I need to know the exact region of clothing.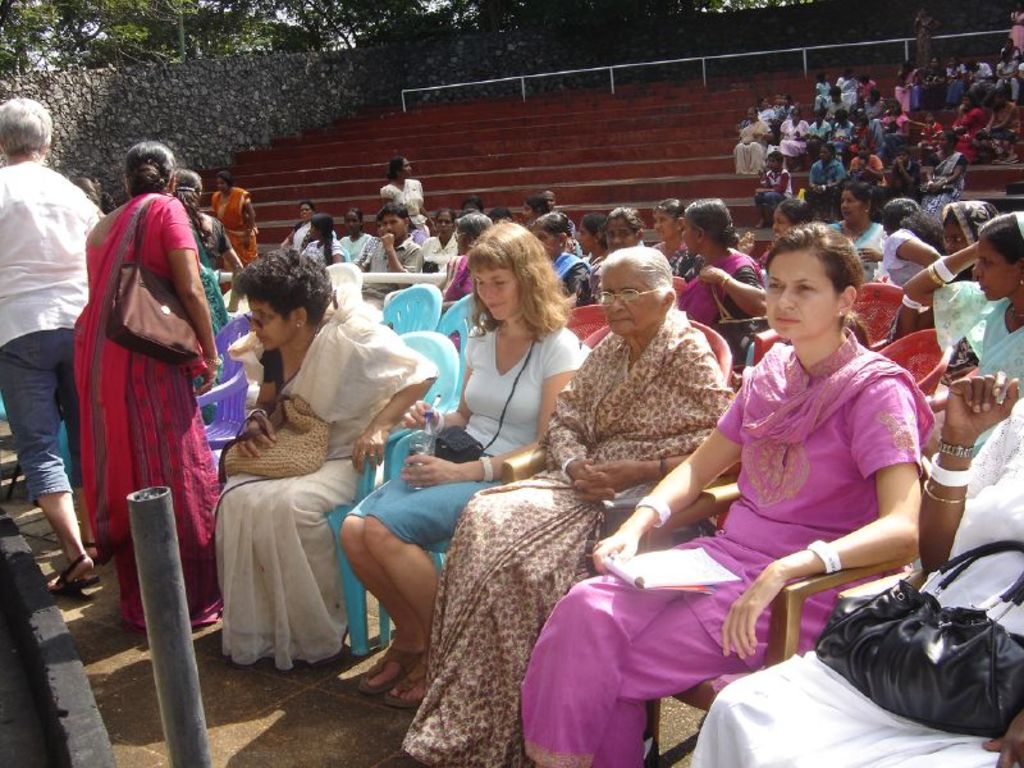
Region: (x1=849, y1=128, x2=870, y2=163).
